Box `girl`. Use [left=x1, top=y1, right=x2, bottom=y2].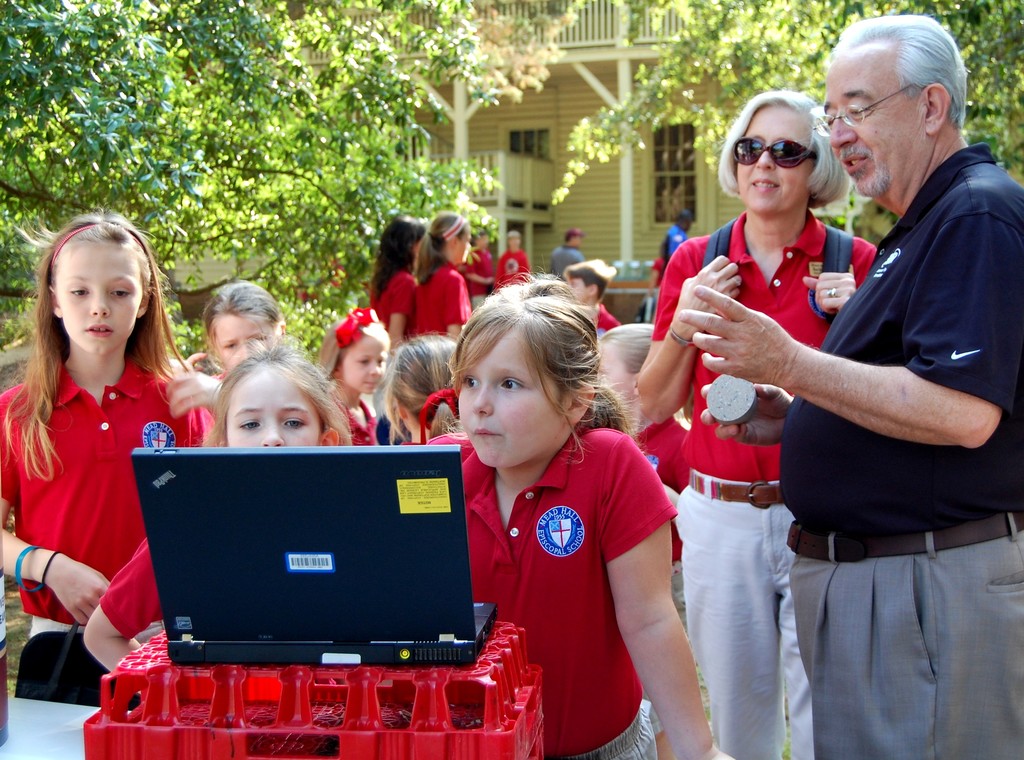
[left=87, top=346, right=378, bottom=654].
